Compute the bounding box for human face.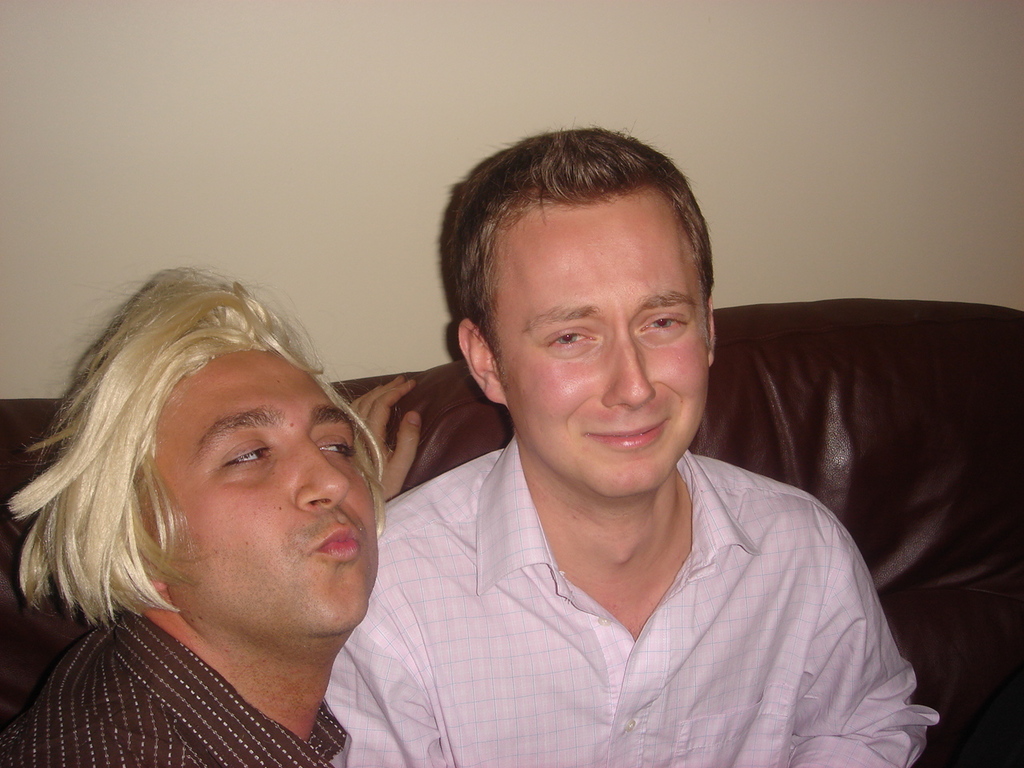
bbox(498, 192, 707, 498).
